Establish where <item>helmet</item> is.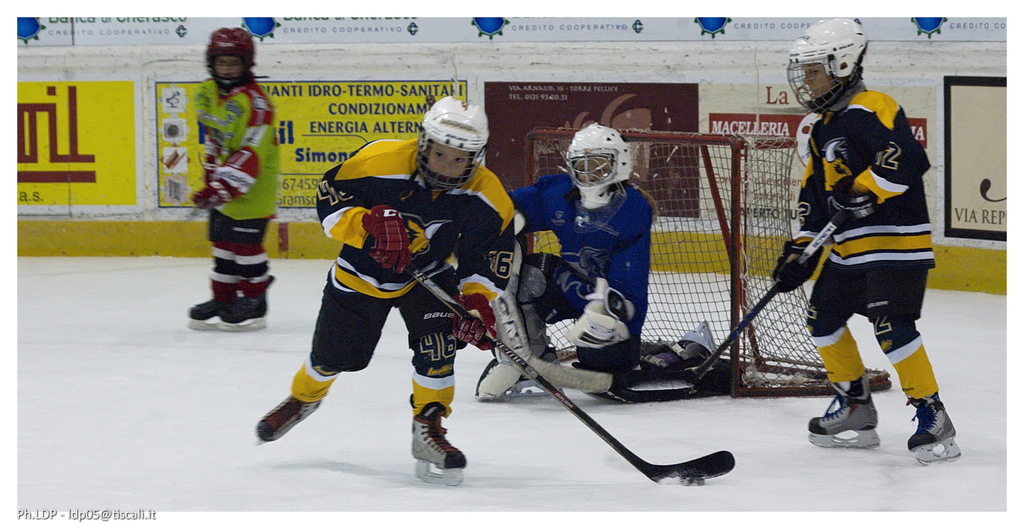
Established at box(209, 26, 261, 92).
